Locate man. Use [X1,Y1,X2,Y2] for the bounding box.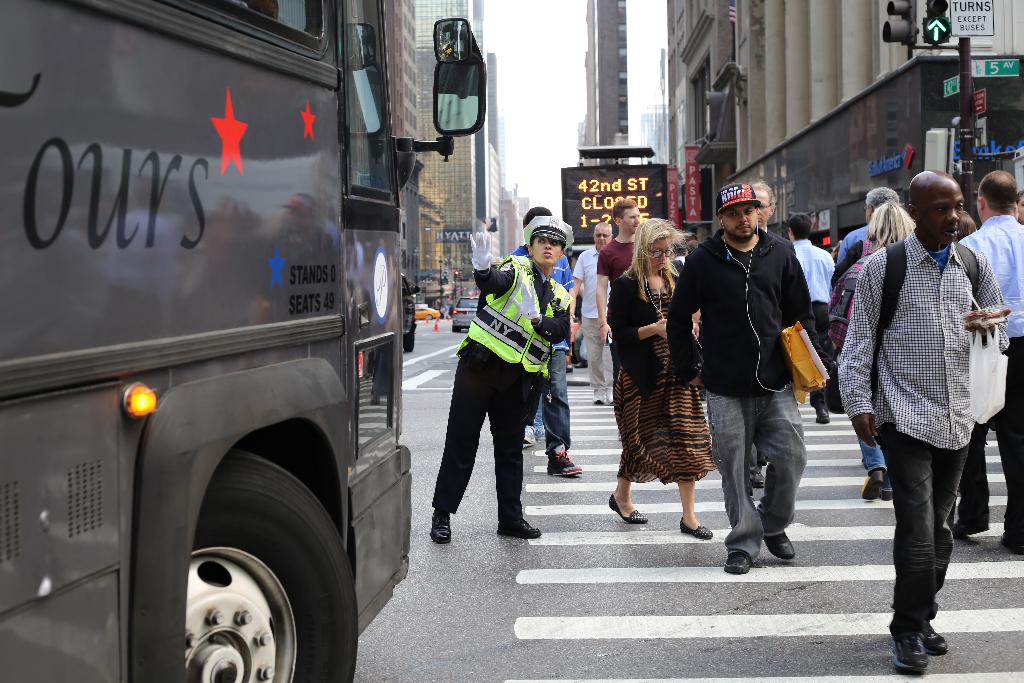
[515,202,578,478].
